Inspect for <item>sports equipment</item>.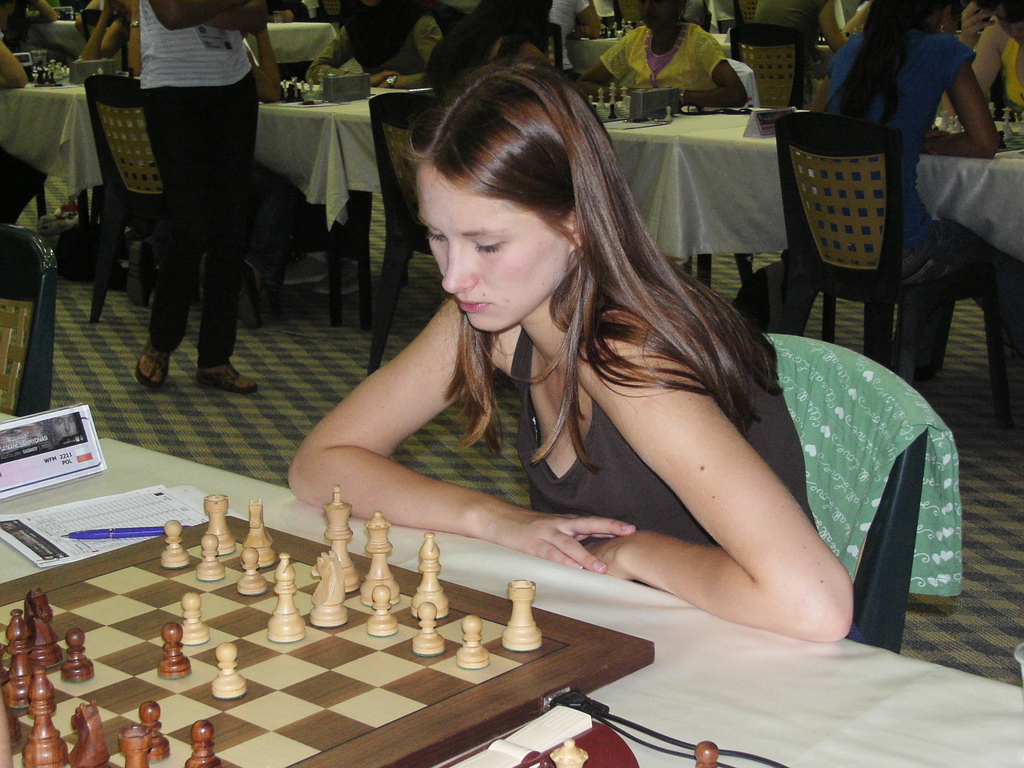
Inspection: l=550, t=740, r=588, b=767.
